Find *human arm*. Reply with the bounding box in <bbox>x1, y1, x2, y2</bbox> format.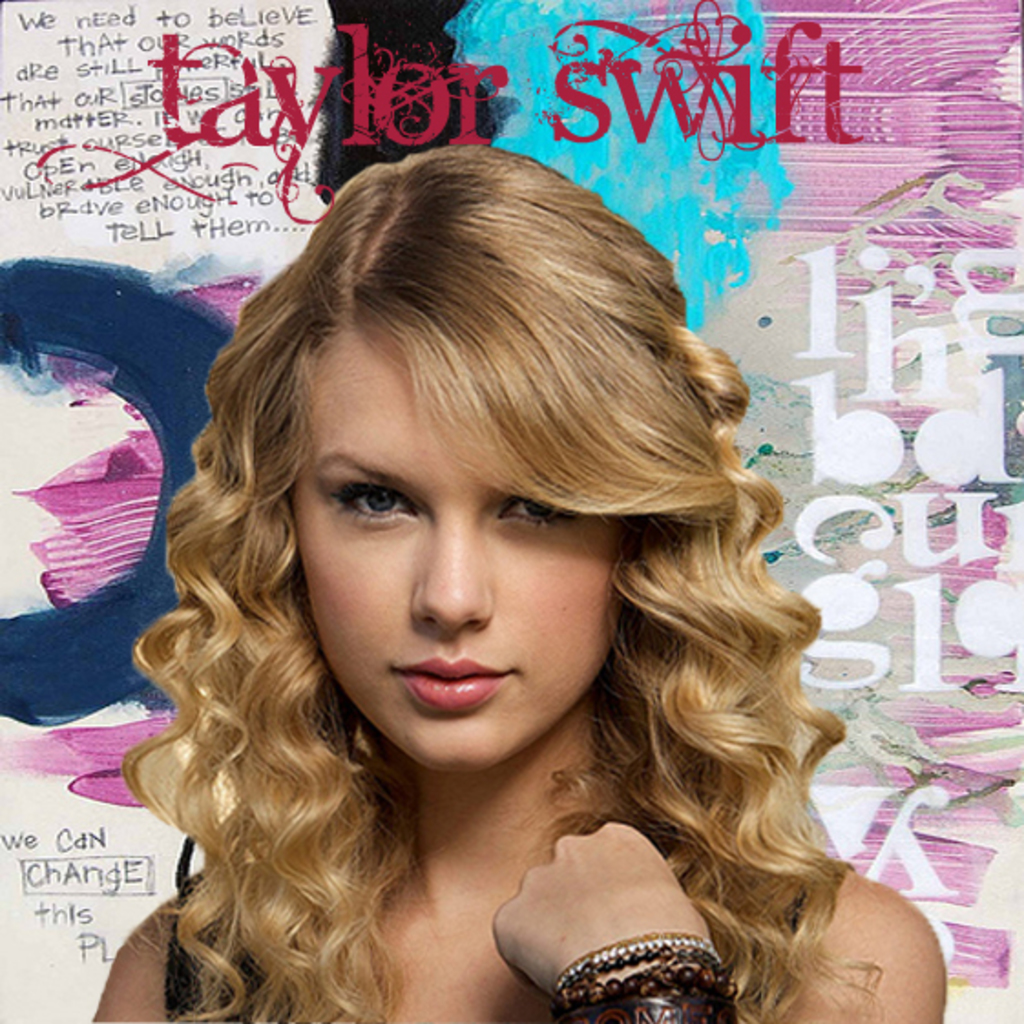
<bbox>491, 818, 946, 1022</bbox>.
